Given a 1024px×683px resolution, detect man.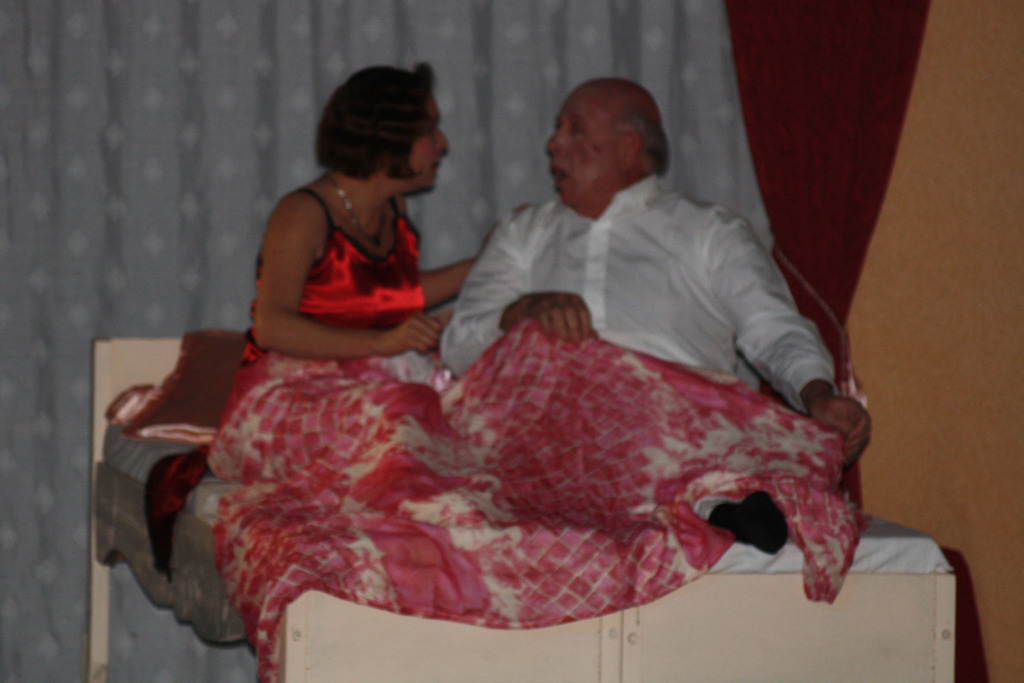
x1=441 y1=62 x2=873 y2=550.
